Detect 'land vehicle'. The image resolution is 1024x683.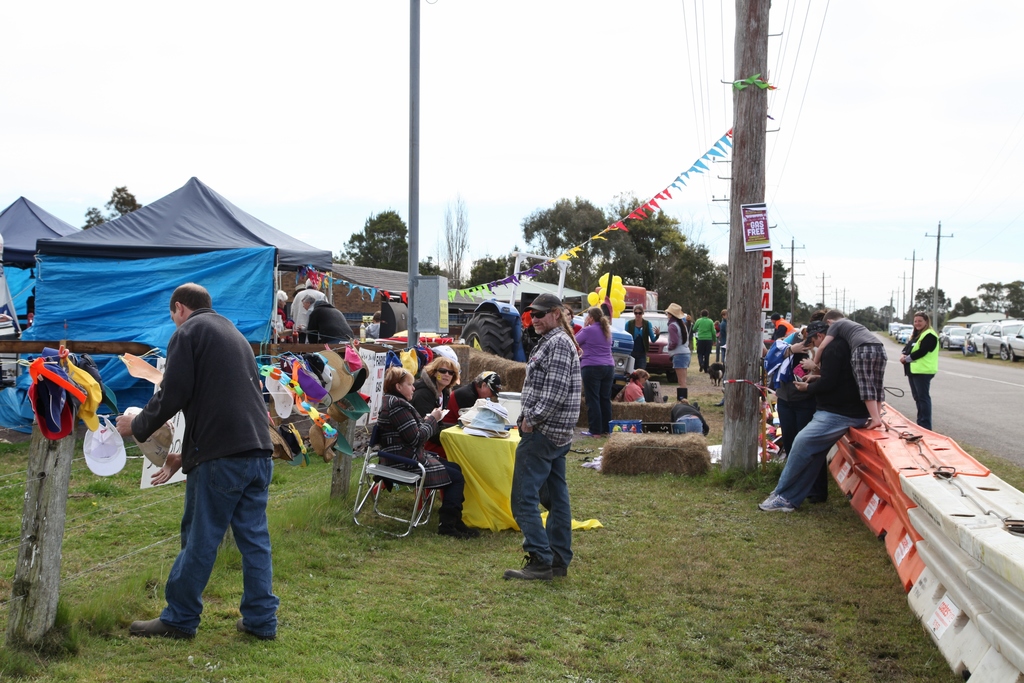
BBox(650, 311, 680, 383).
